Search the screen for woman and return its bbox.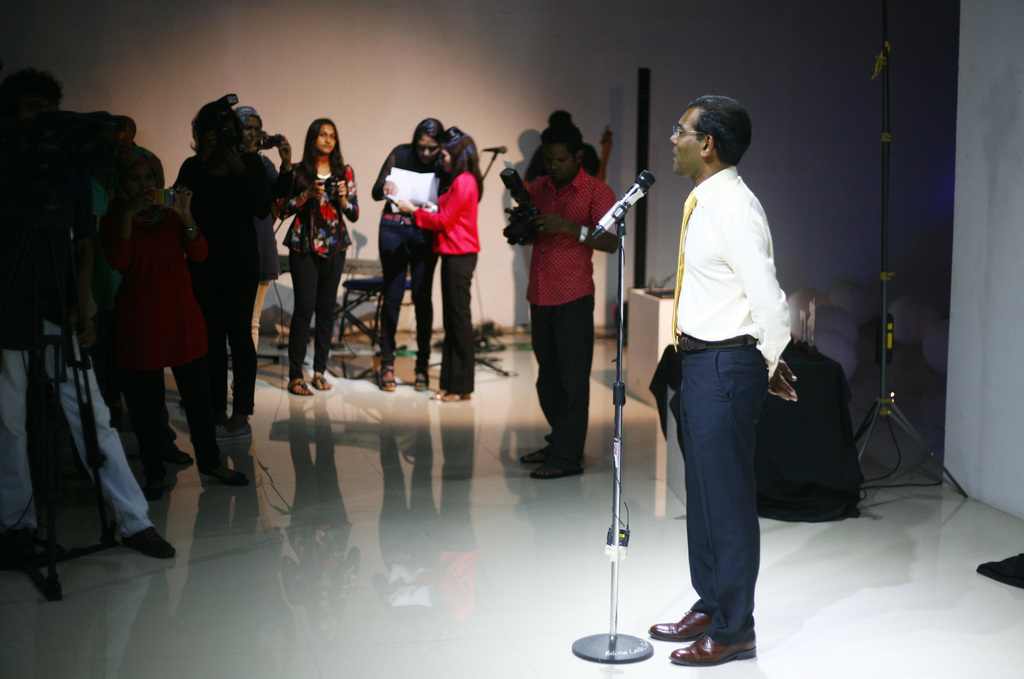
Found: [225,112,317,376].
